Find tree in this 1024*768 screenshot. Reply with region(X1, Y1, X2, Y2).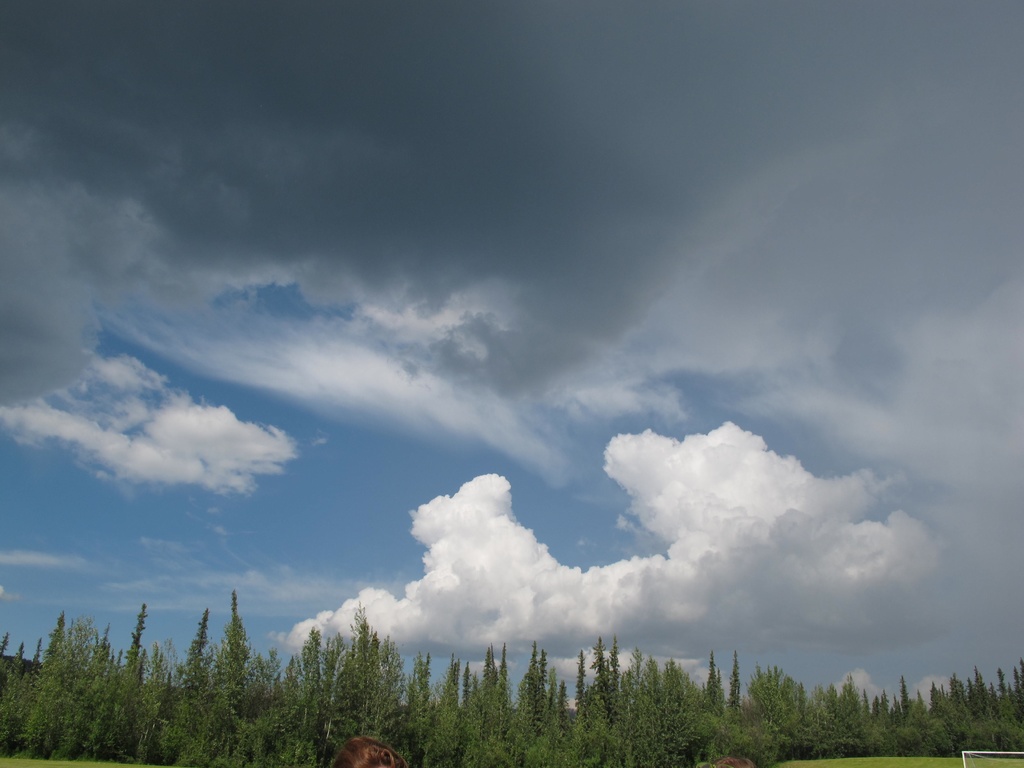
region(517, 640, 559, 741).
